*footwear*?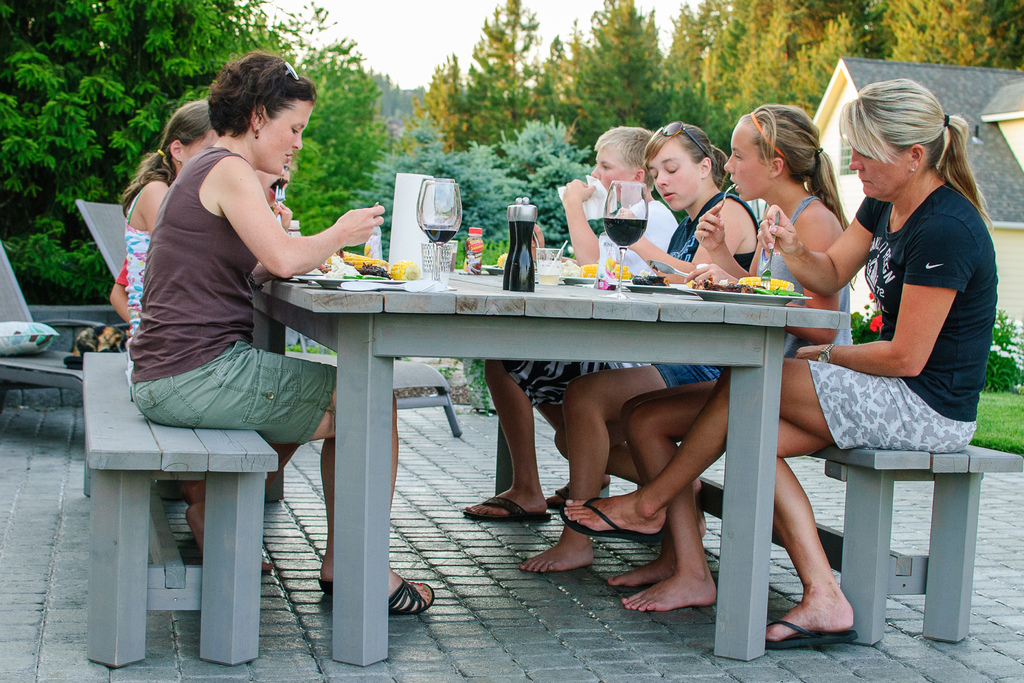
<box>319,572,335,598</box>
